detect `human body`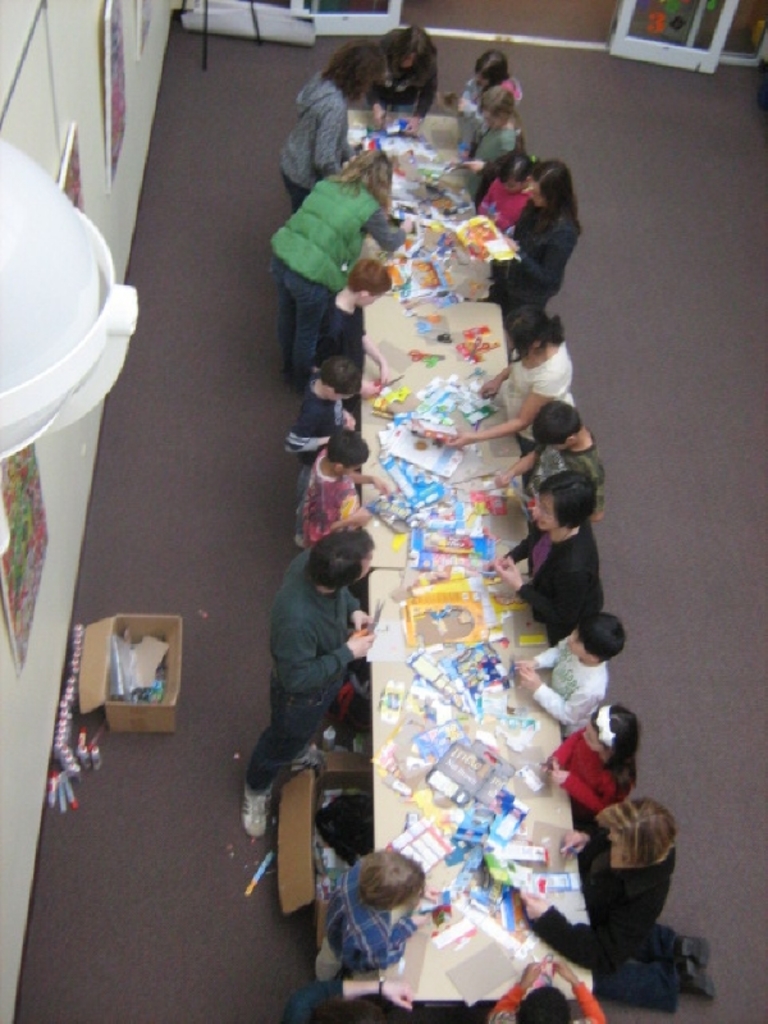
[x1=283, y1=73, x2=351, y2=214]
